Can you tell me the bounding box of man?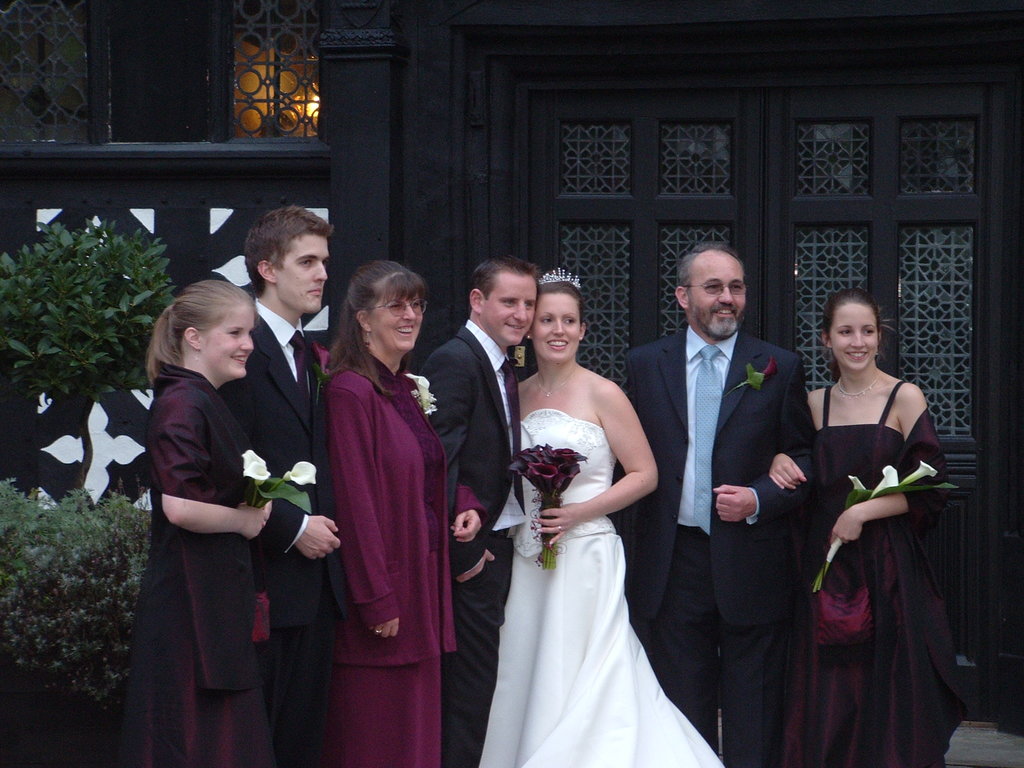
[236,203,344,767].
